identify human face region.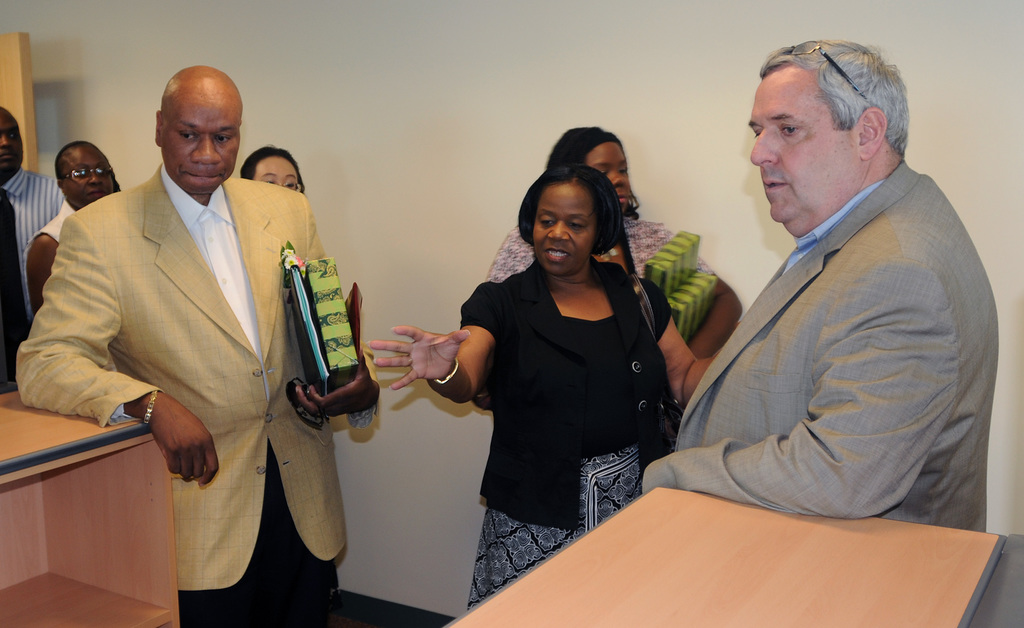
Region: <region>261, 158, 302, 190</region>.
